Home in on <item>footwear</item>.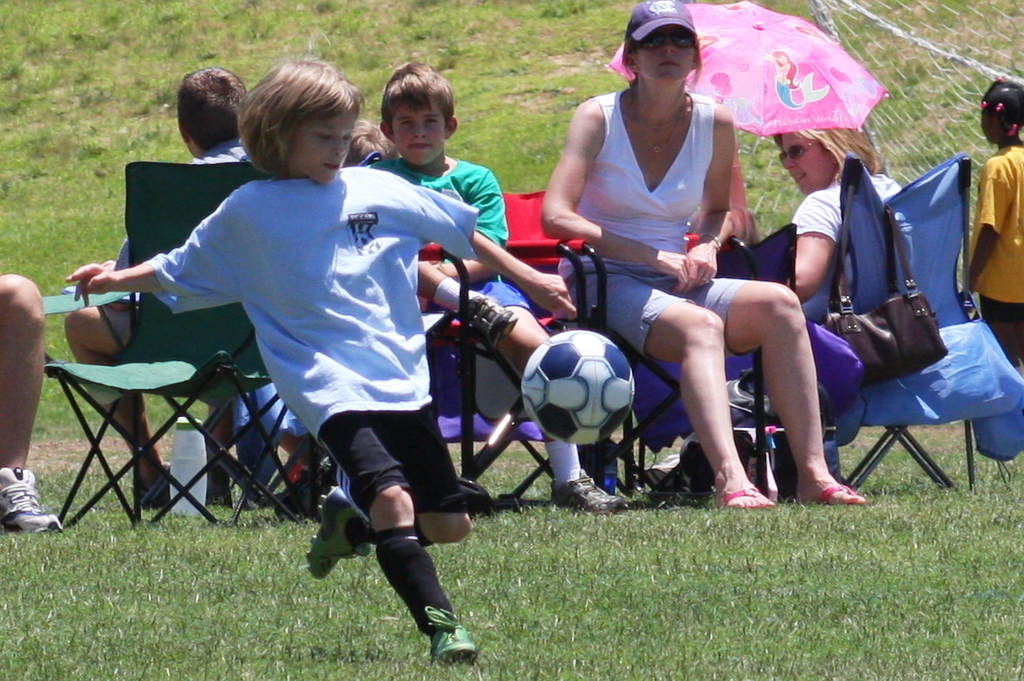
Homed in at locate(432, 607, 475, 664).
